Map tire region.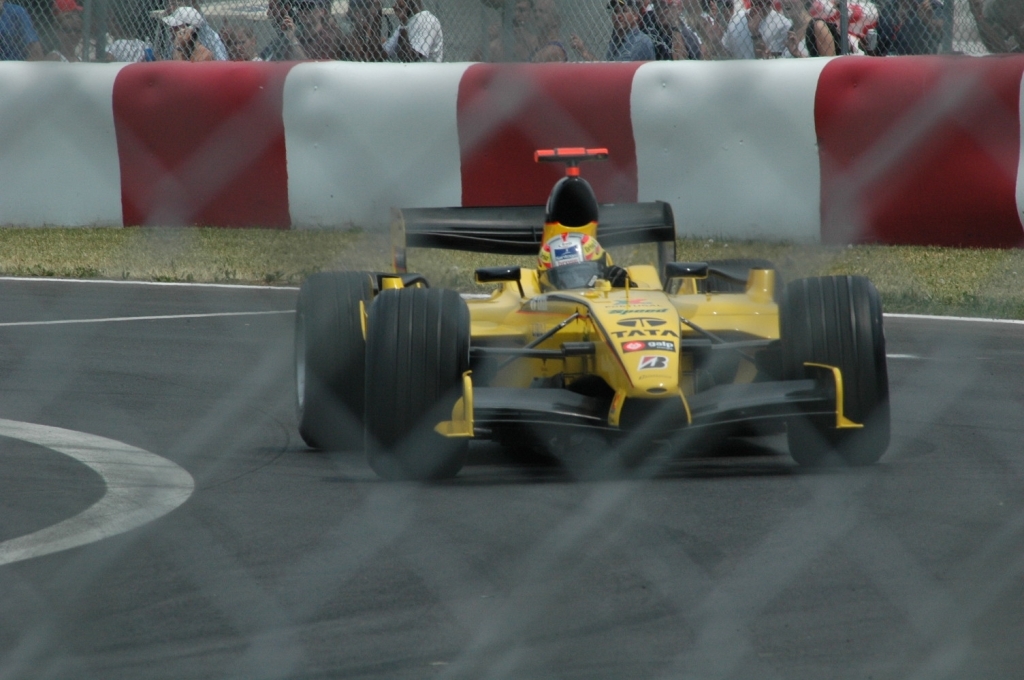
Mapped to 361:289:470:476.
